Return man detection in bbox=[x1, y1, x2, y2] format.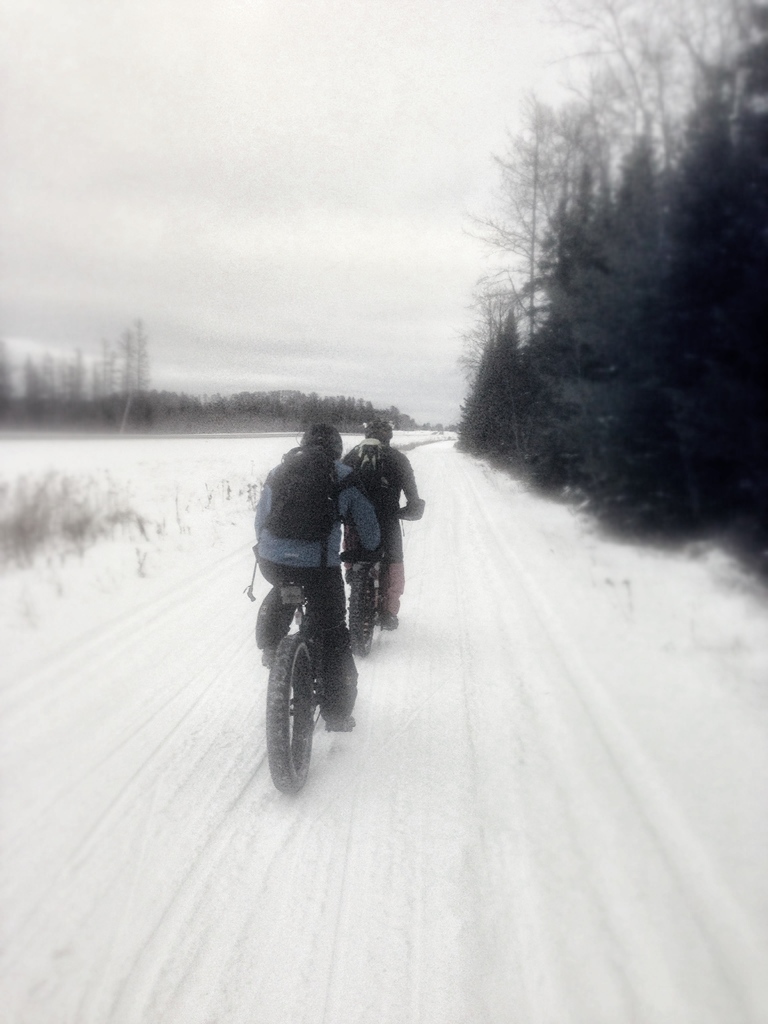
bbox=[334, 419, 425, 630].
